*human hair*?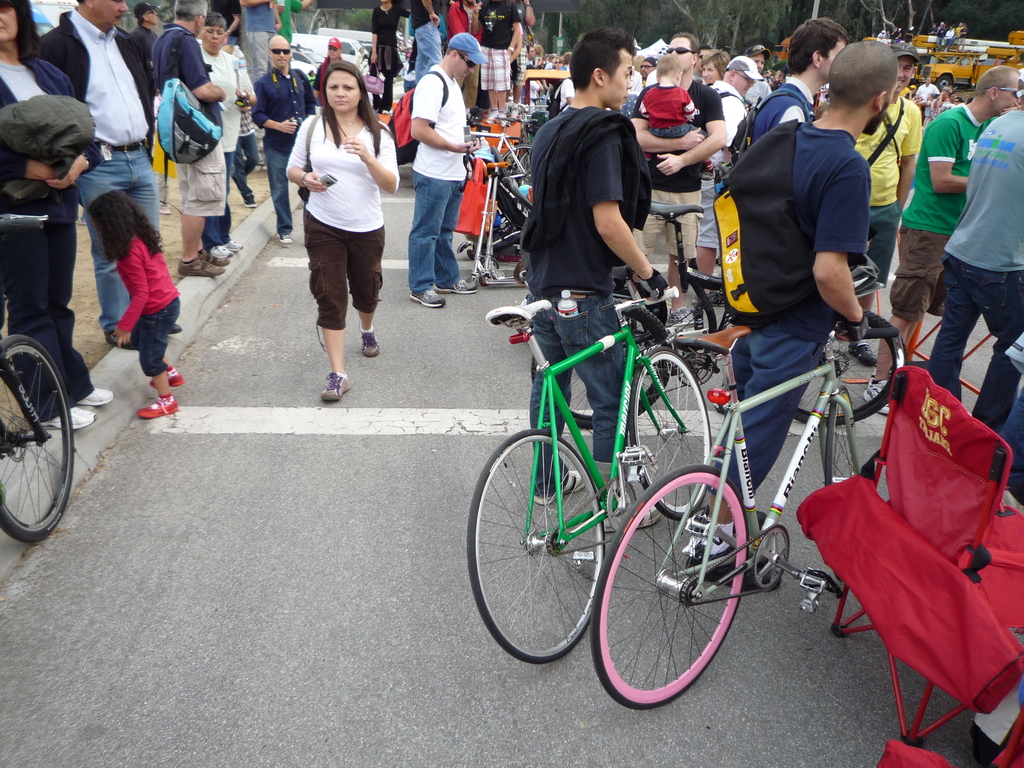
<region>541, 52, 545, 62</region>
